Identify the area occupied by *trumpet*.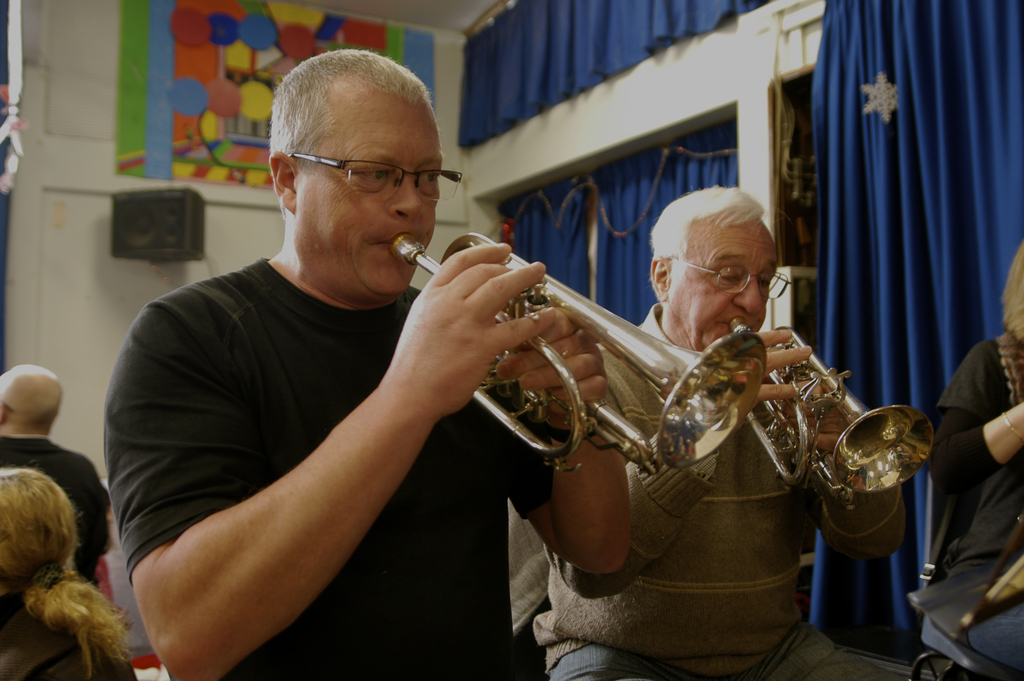
Area: 364 211 810 493.
